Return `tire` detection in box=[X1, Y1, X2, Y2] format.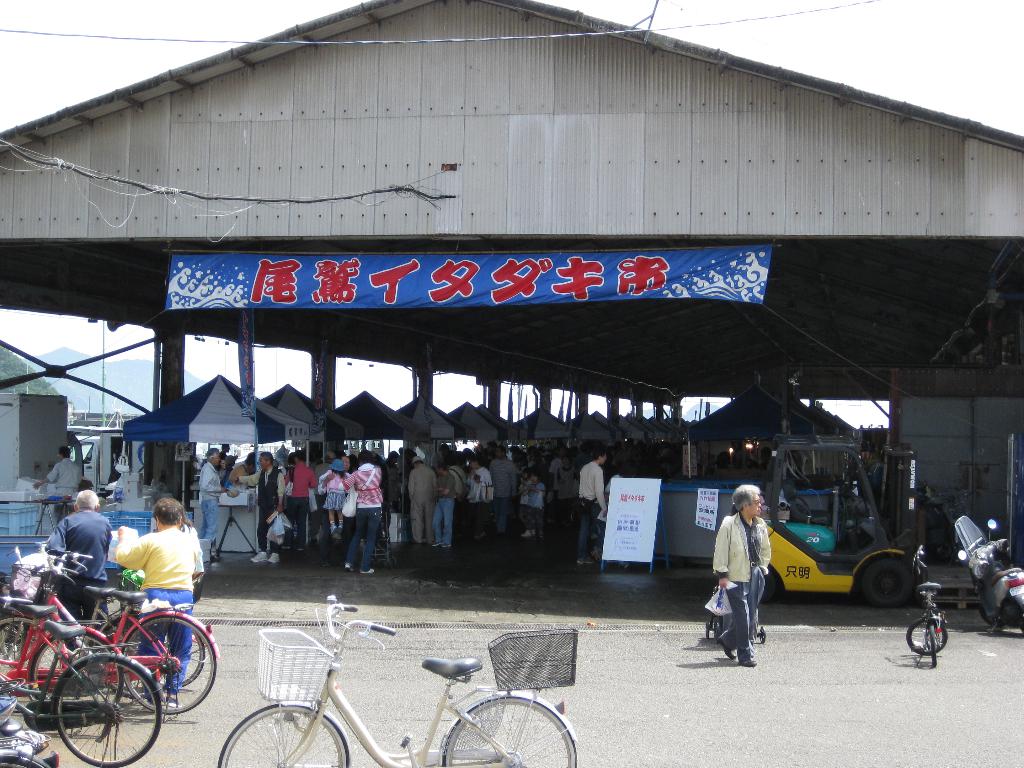
box=[1, 755, 39, 767].
